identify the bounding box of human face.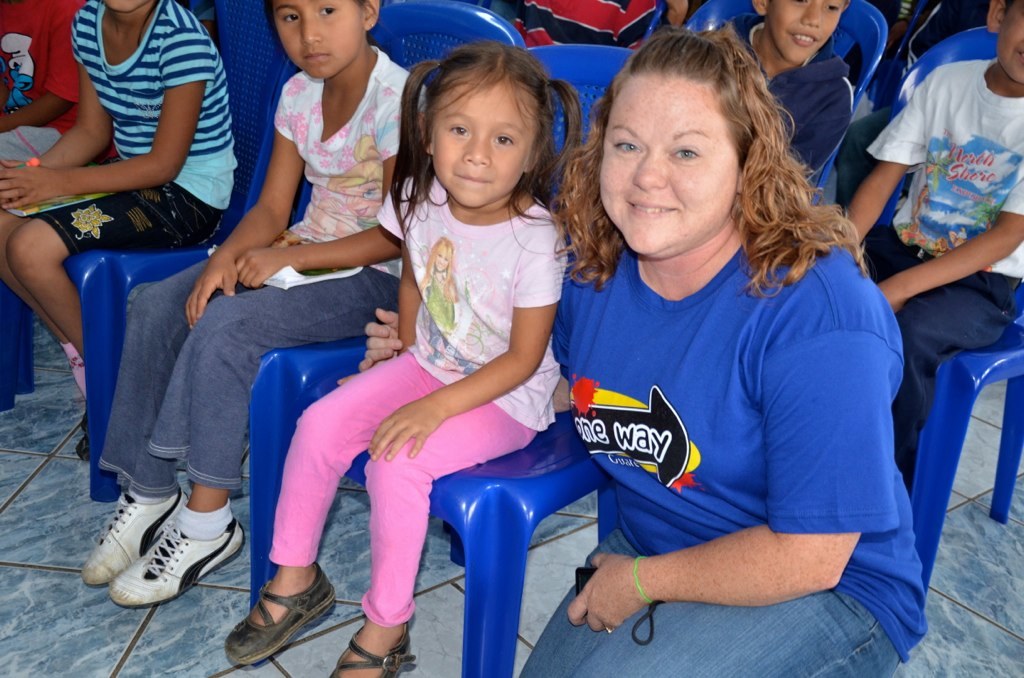
[597,67,751,260].
